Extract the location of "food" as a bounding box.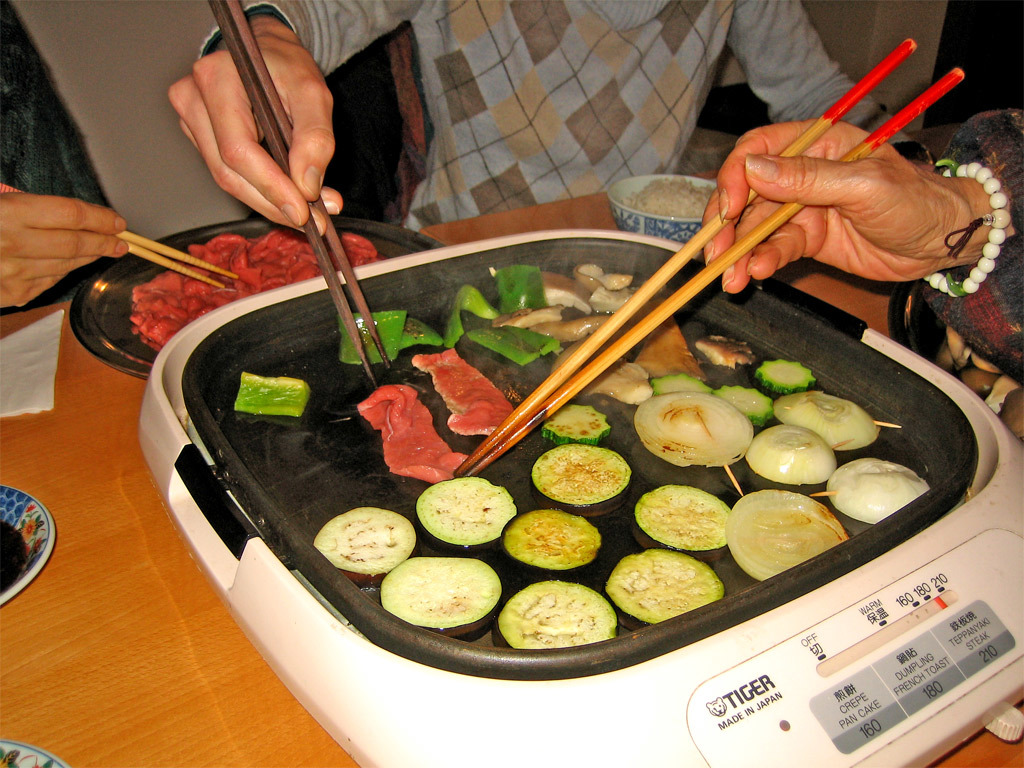
<box>633,390,755,470</box>.
